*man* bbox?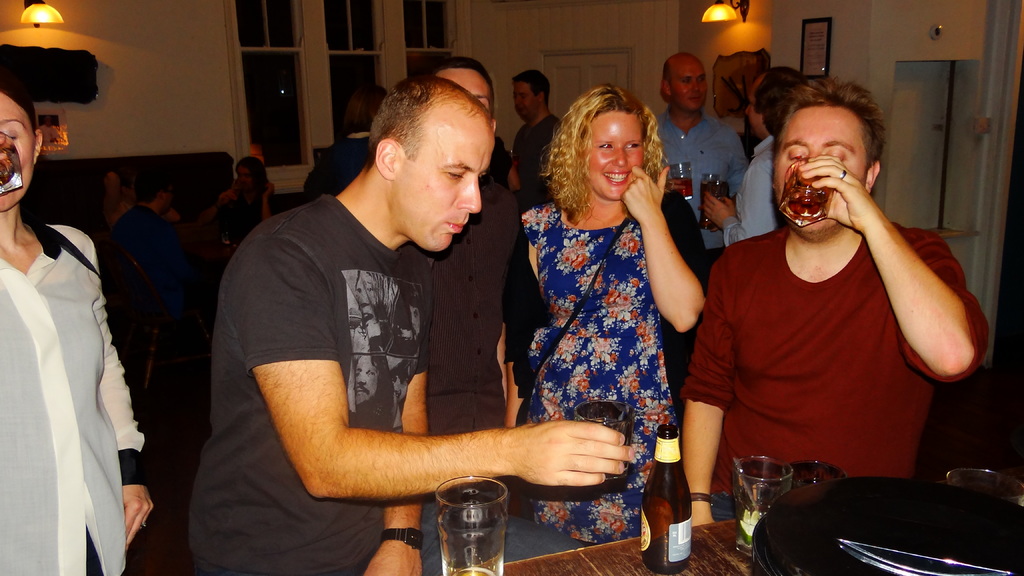
[x1=180, y1=77, x2=639, y2=575]
